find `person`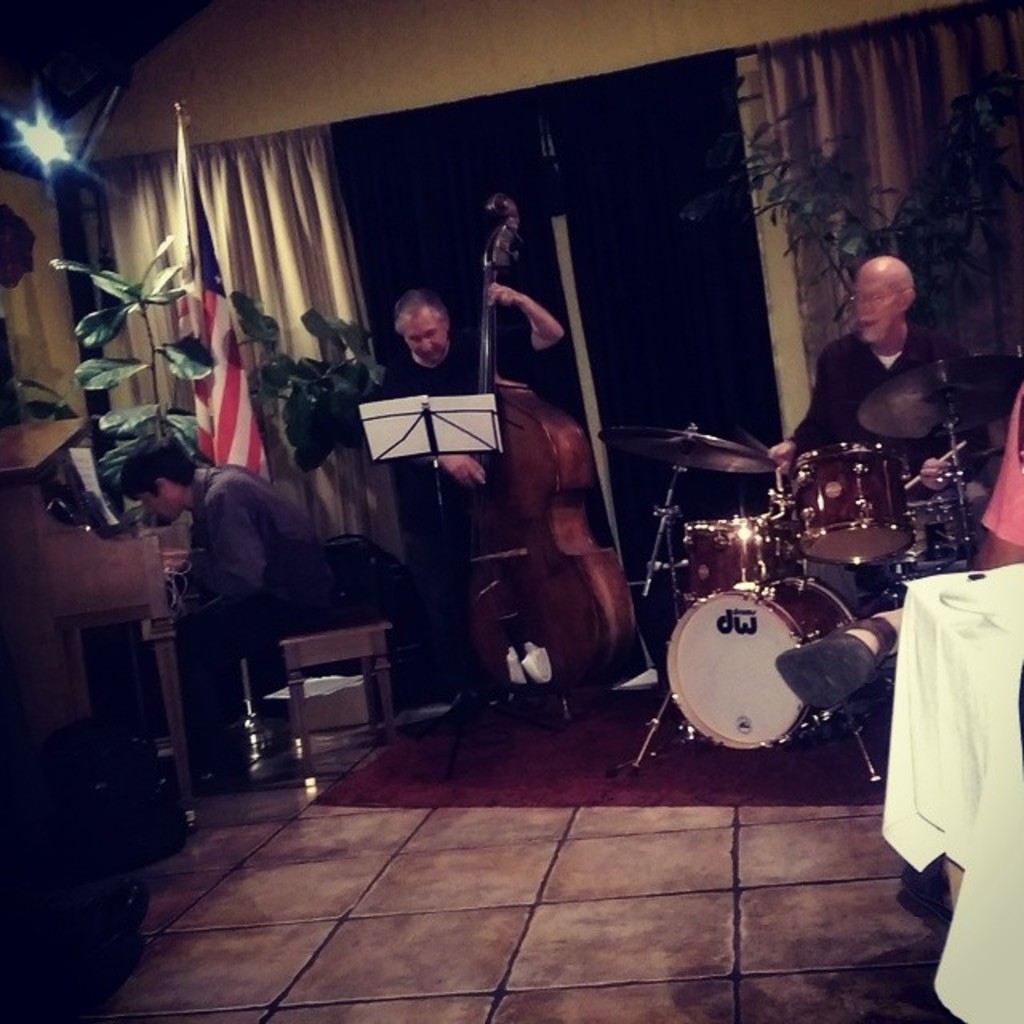
112,430,342,794
